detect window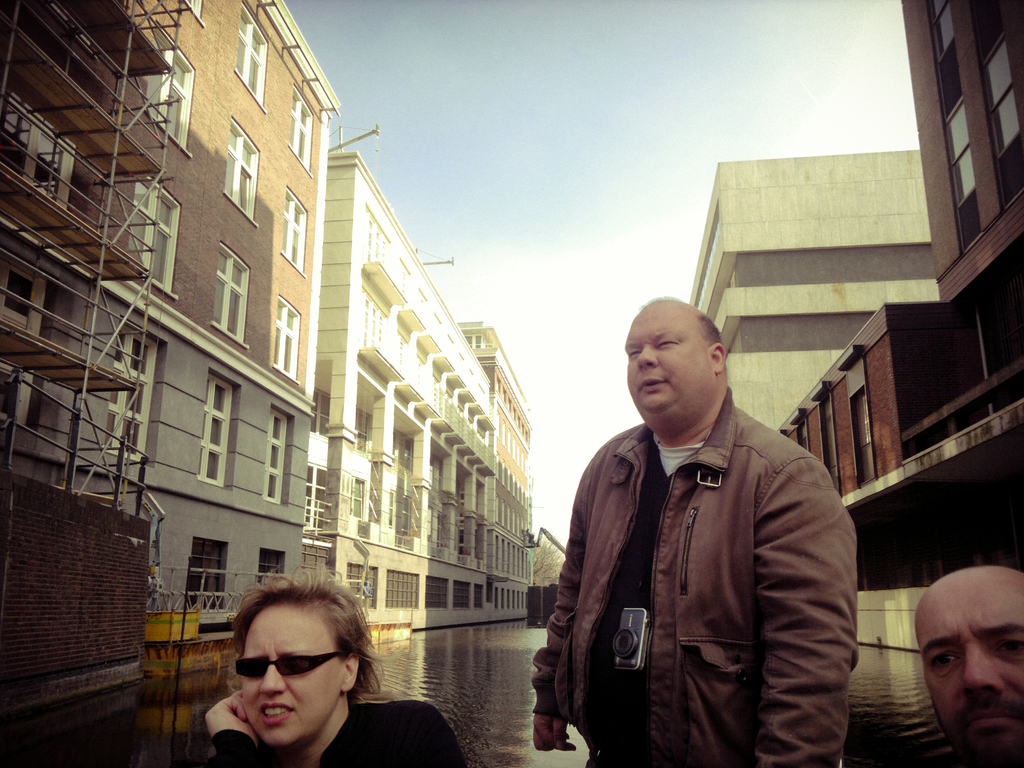
<box>979,31,1023,158</box>
